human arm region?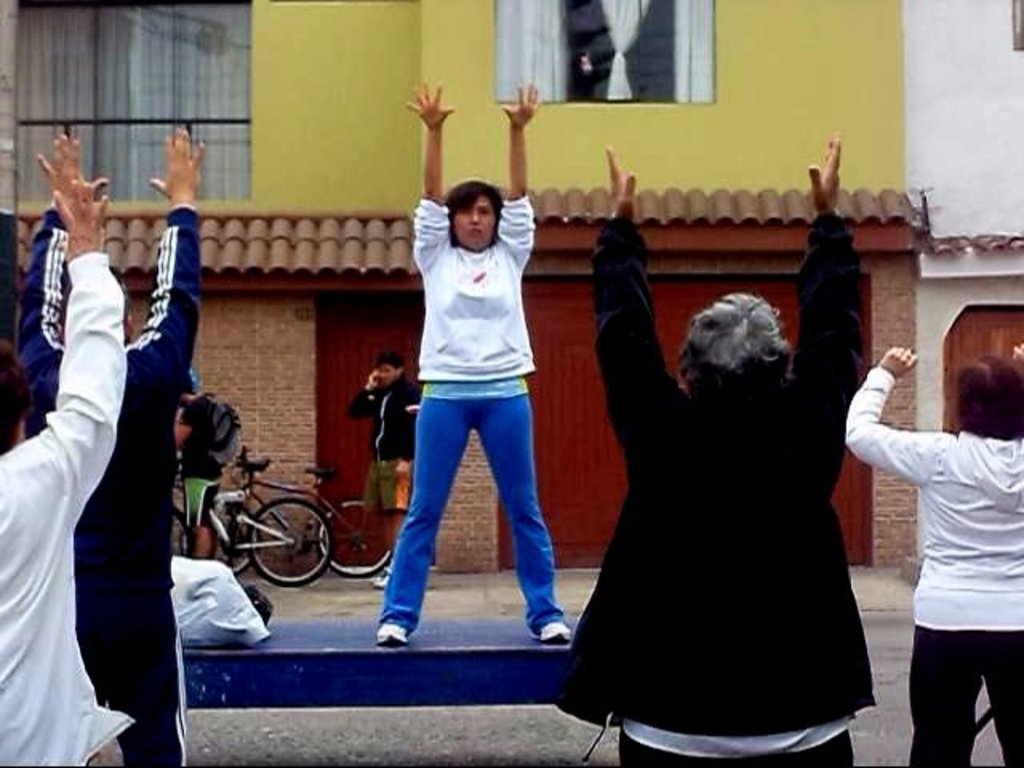
<region>50, 182, 126, 490</region>
